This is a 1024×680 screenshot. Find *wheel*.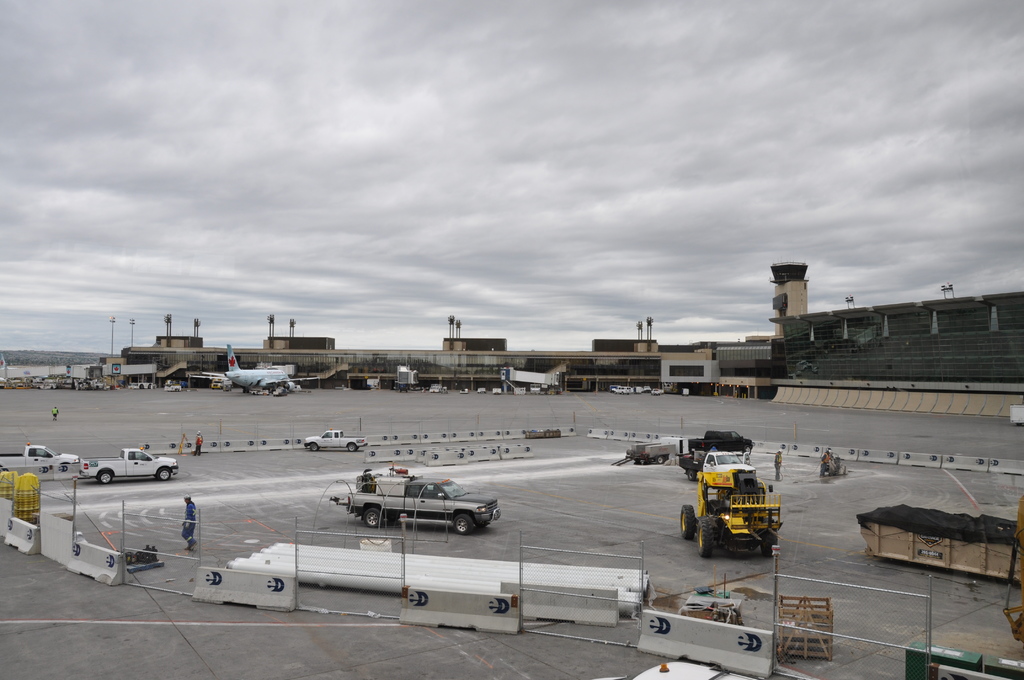
Bounding box: select_region(758, 524, 776, 556).
